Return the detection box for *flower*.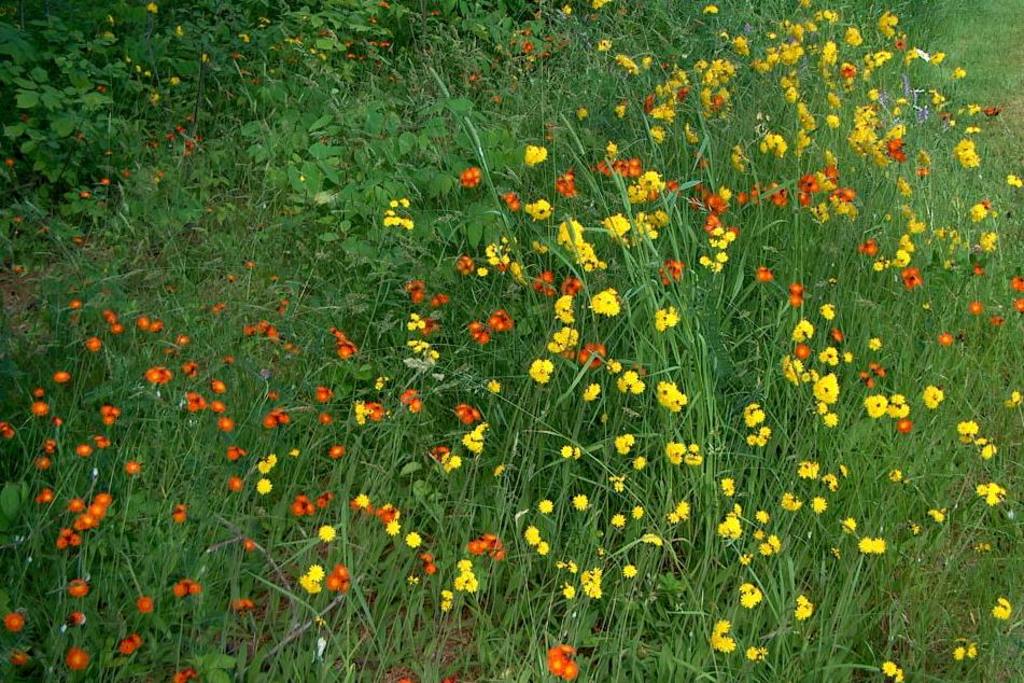
(140,313,162,337).
